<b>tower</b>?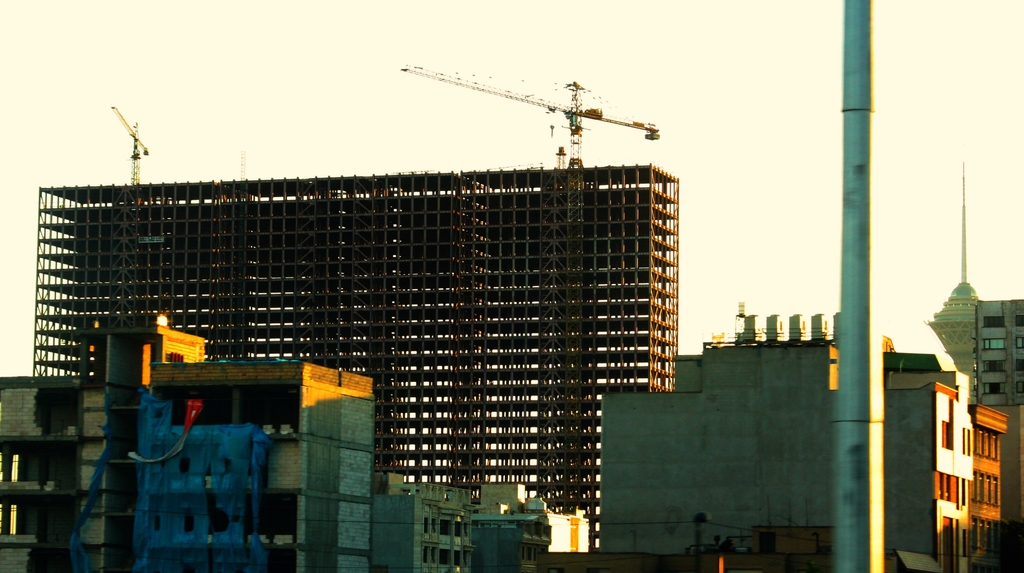
locate(136, 356, 379, 572)
